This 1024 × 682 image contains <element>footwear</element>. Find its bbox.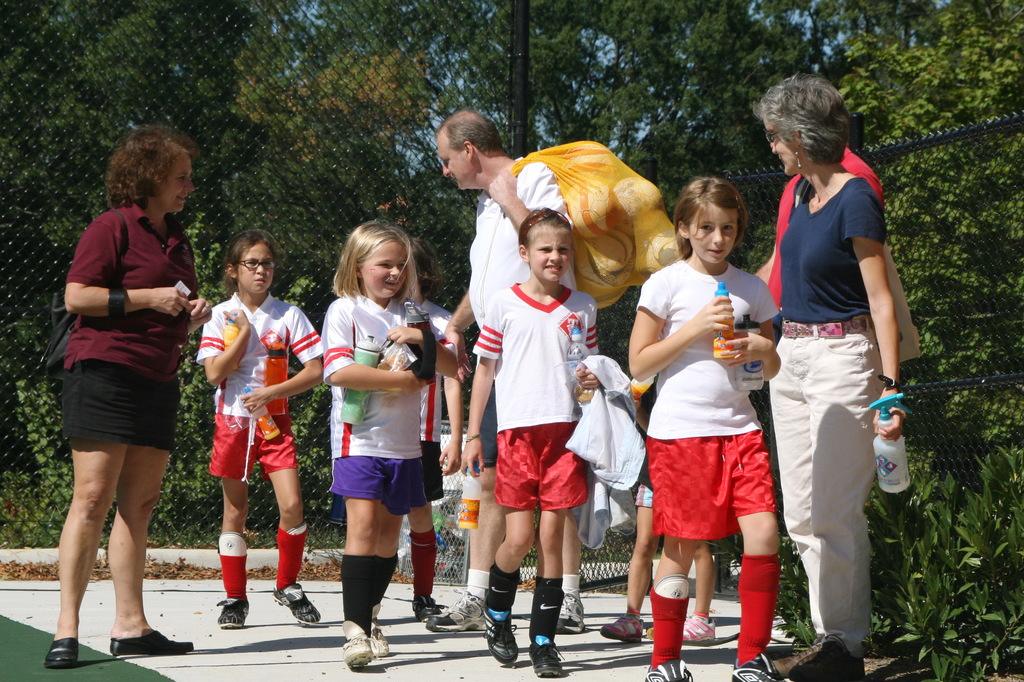
{"left": 688, "top": 615, "right": 719, "bottom": 645}.
